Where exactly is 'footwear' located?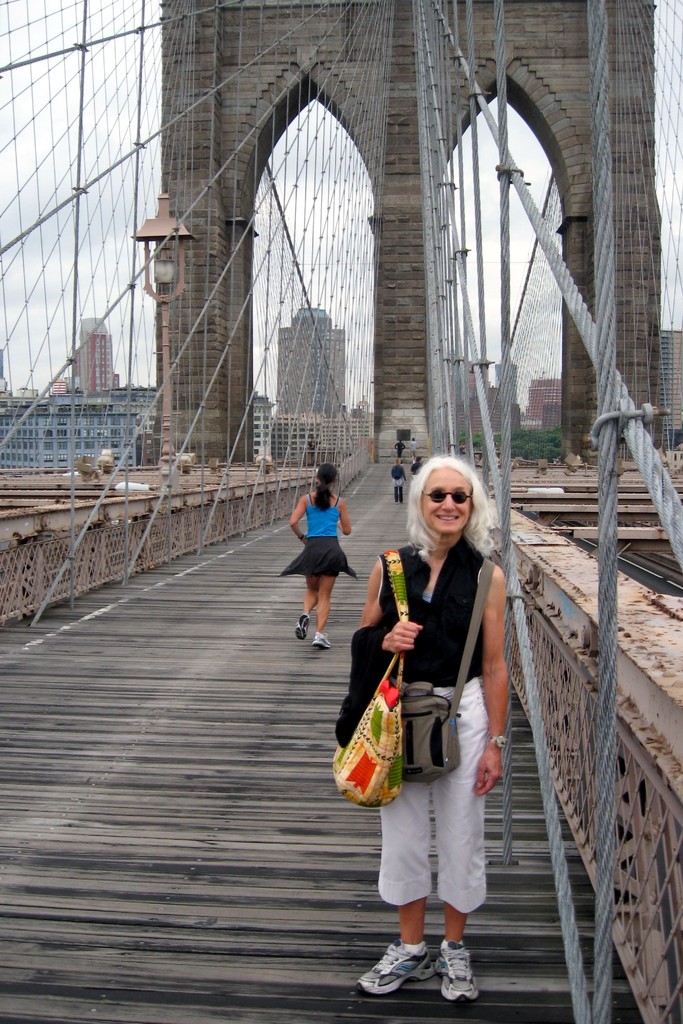
Its bounding box is <bbox>349, 945, 433, 1002</bbox>.
